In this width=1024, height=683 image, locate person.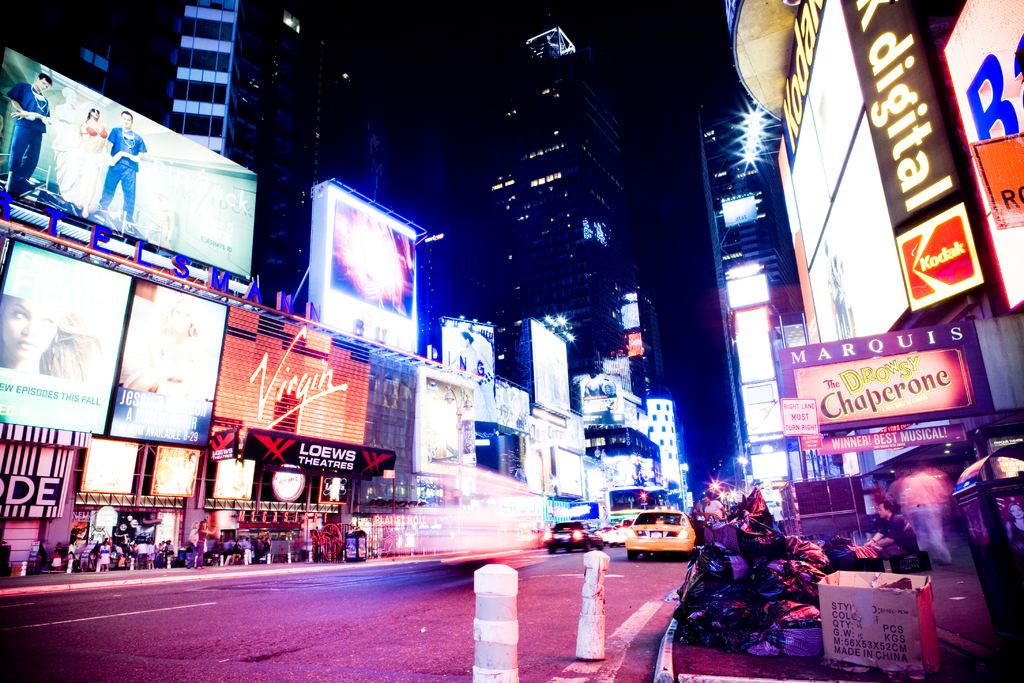
Bounding box: crop(103, 110, 145, 238).
